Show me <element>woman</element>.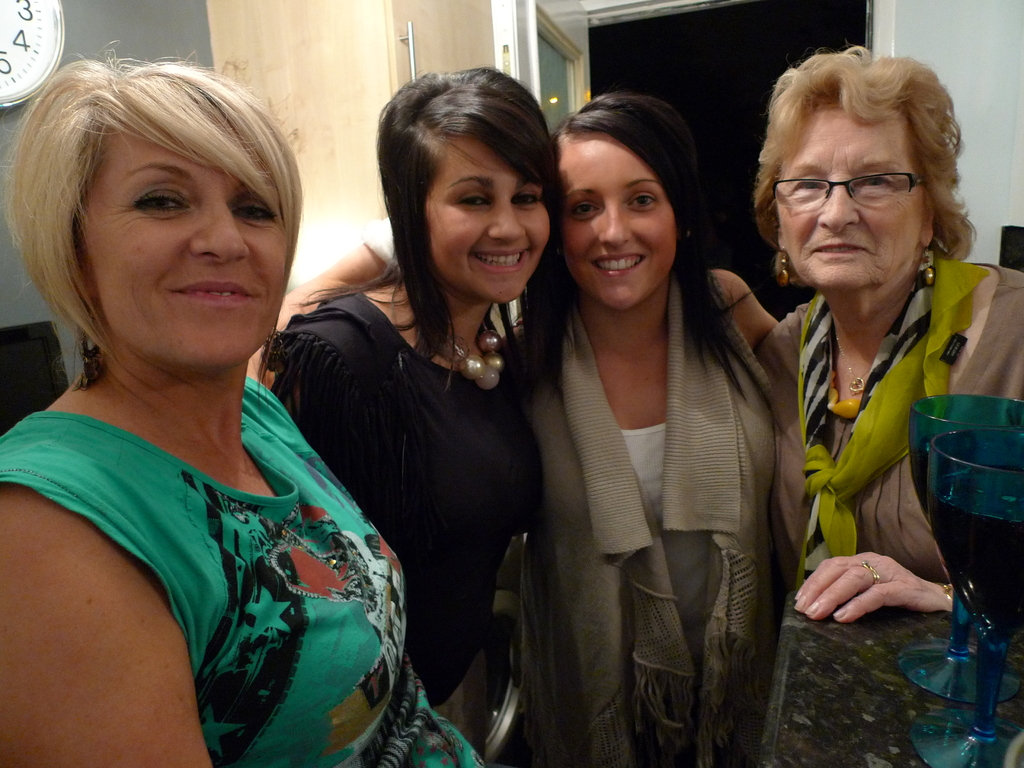
<element>woman</element> is here: bbox=[251, 54, 573, 767].
